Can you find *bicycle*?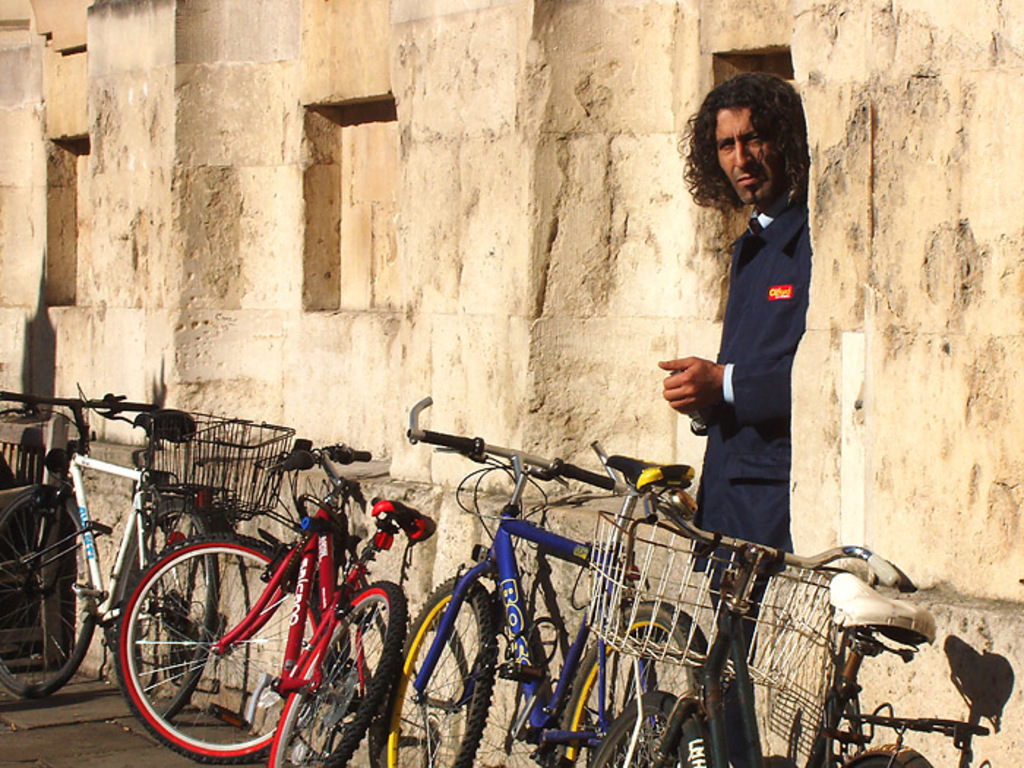
Yes, bounding box: (x1=372, y1=389, x2=711, y2=767).
